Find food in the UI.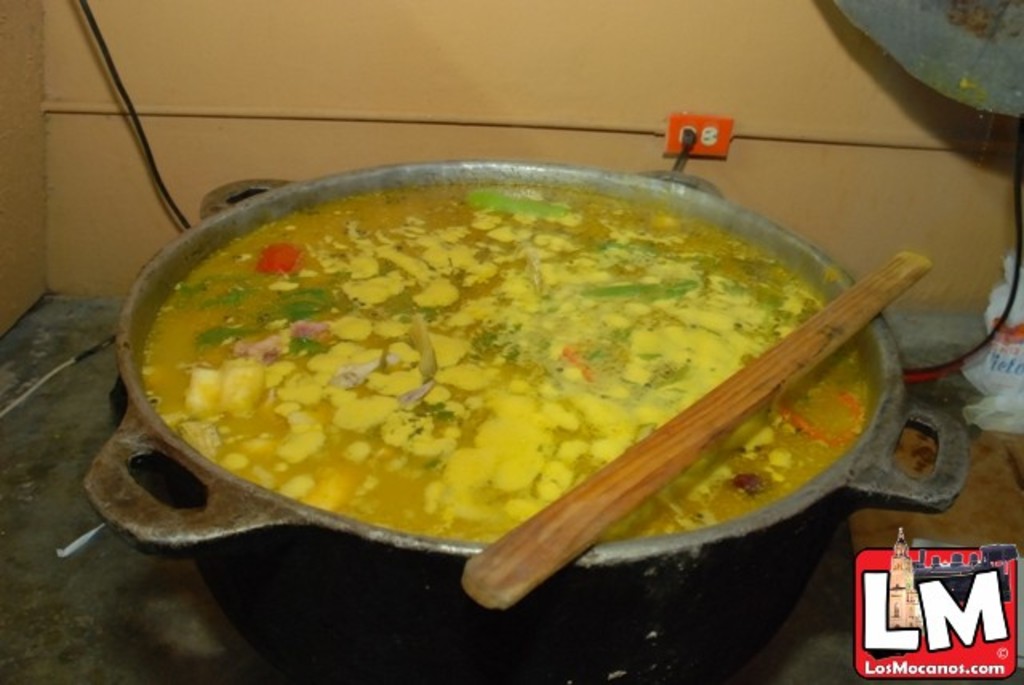
UI element at (174,157,894,589).
